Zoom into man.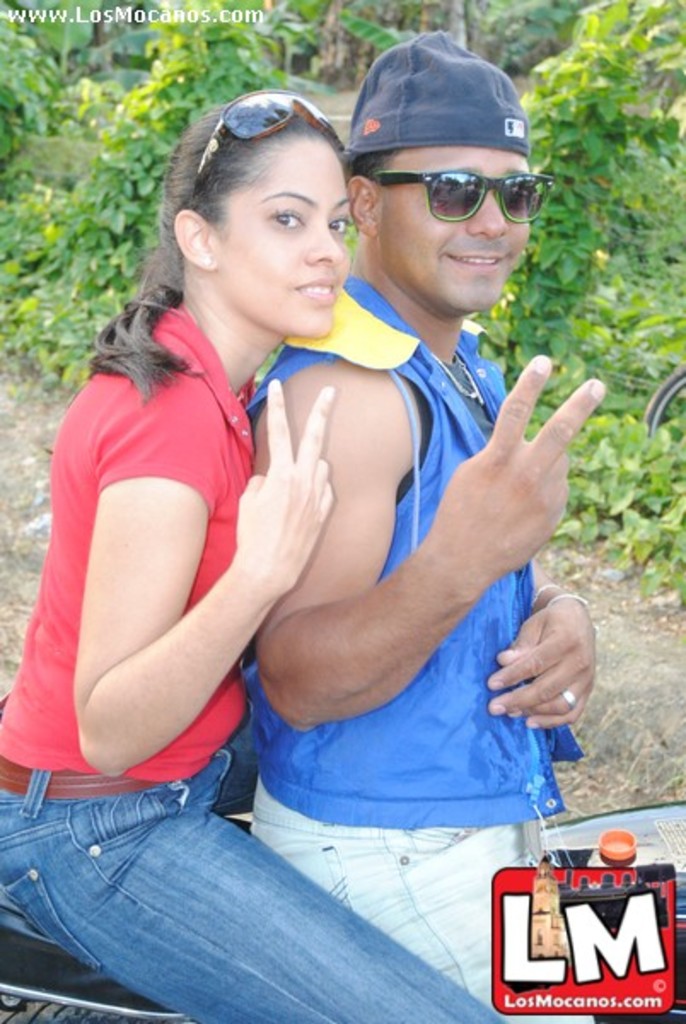
Zoom target: Rect(169, 65, 618, 980).
